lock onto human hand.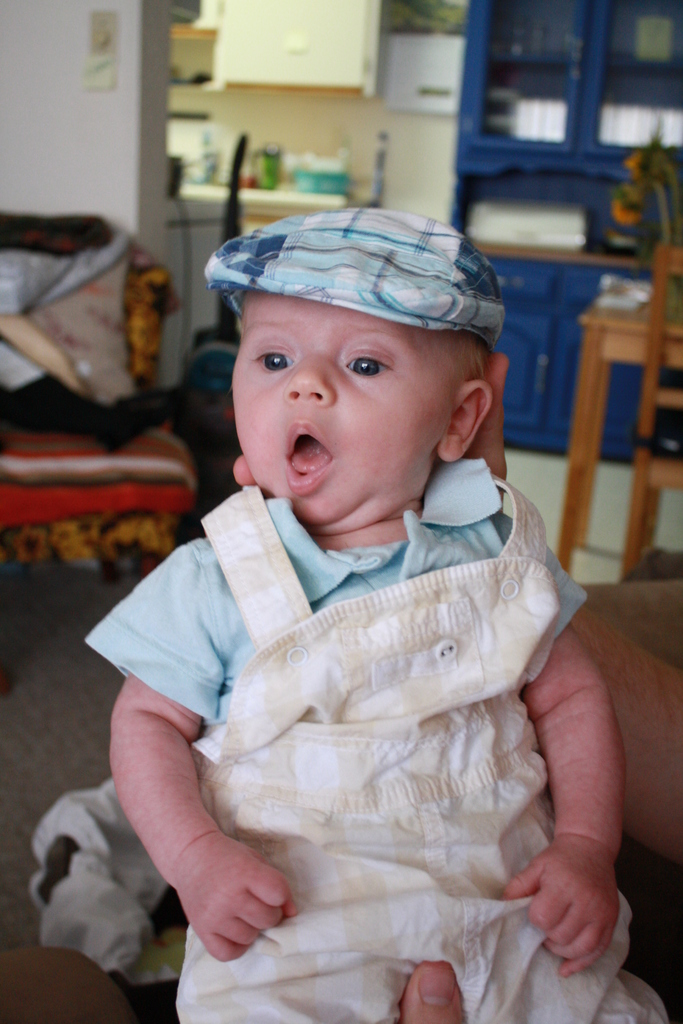
Locked: box=[399, 959, 465, 1023].
